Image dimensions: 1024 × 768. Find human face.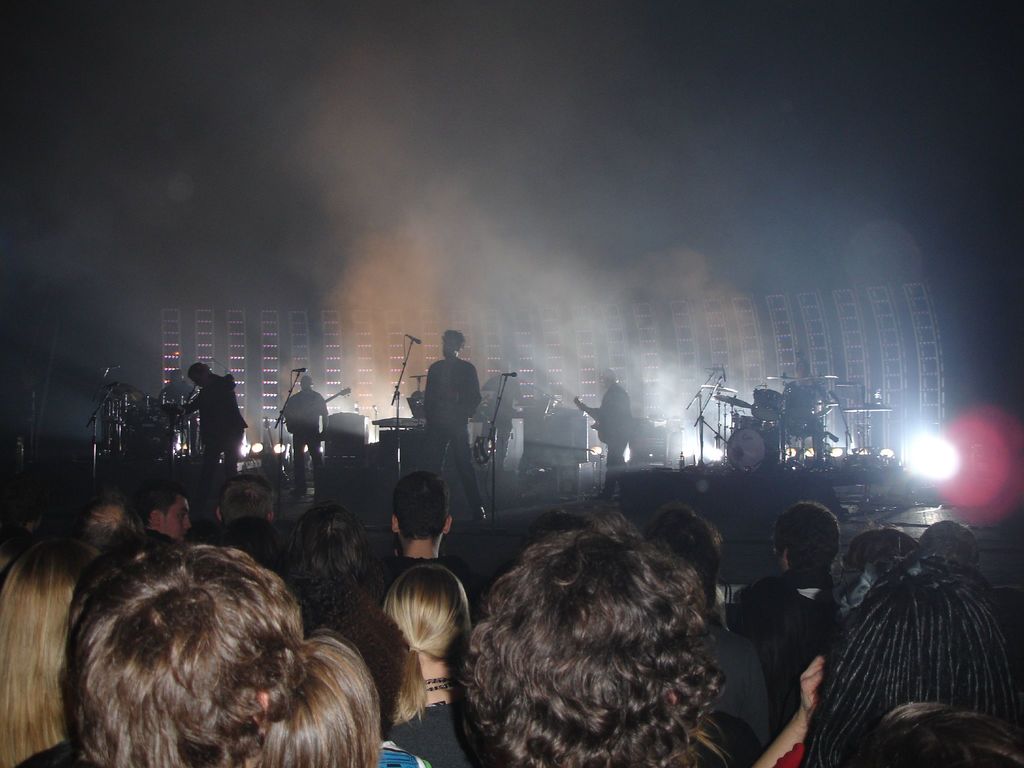
box(599, 372, 611, 390).
